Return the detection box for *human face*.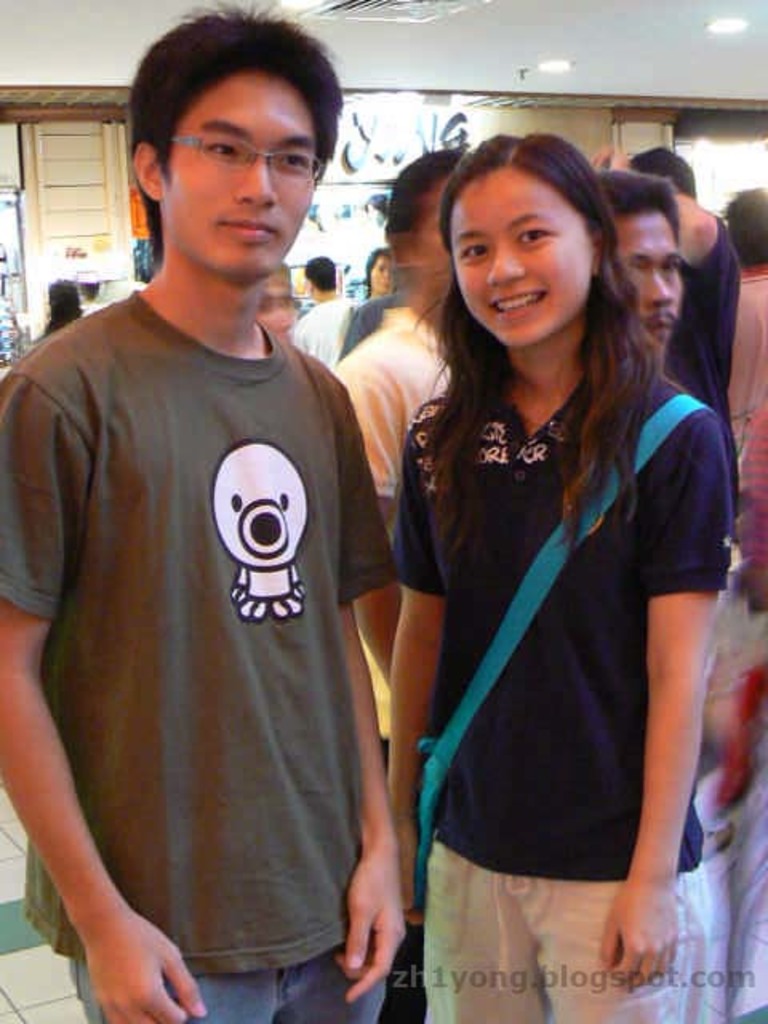
bbox(259, 275, 299, 342).
